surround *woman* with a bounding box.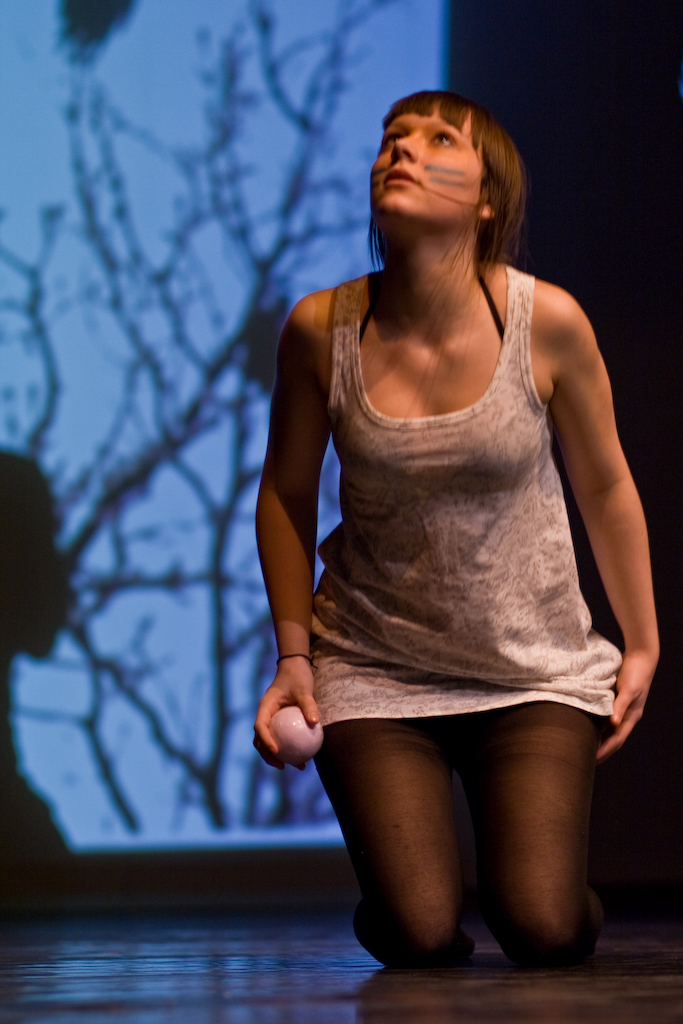
x1=215, y1=65, x2=664, y2=958.
